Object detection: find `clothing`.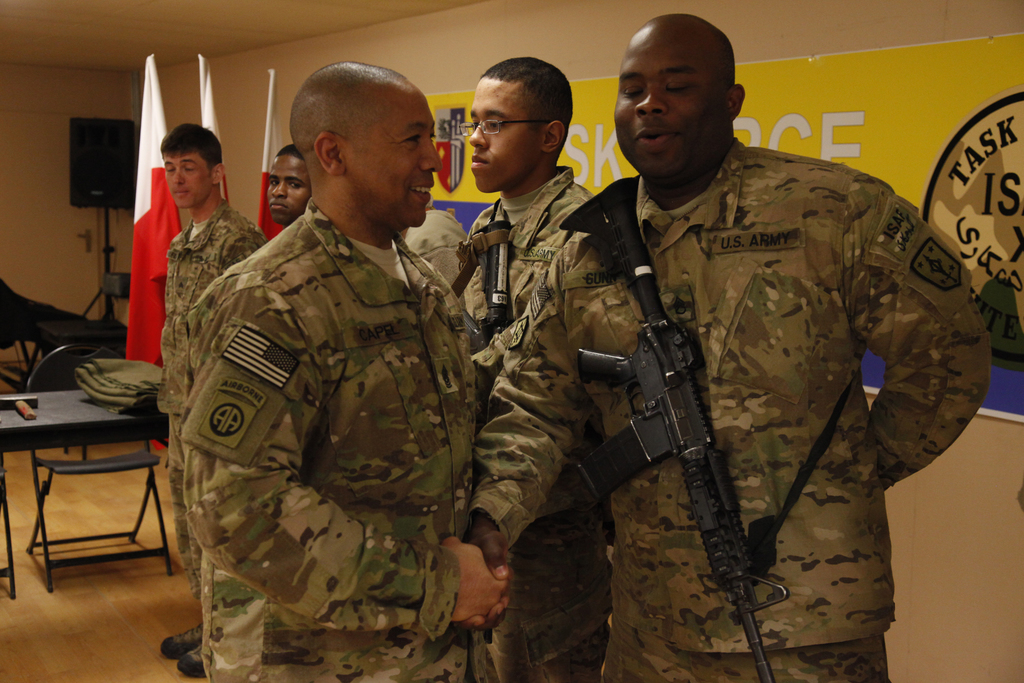
{"left": 173, "top": 199, "right": 270, "bottom": 664}.
